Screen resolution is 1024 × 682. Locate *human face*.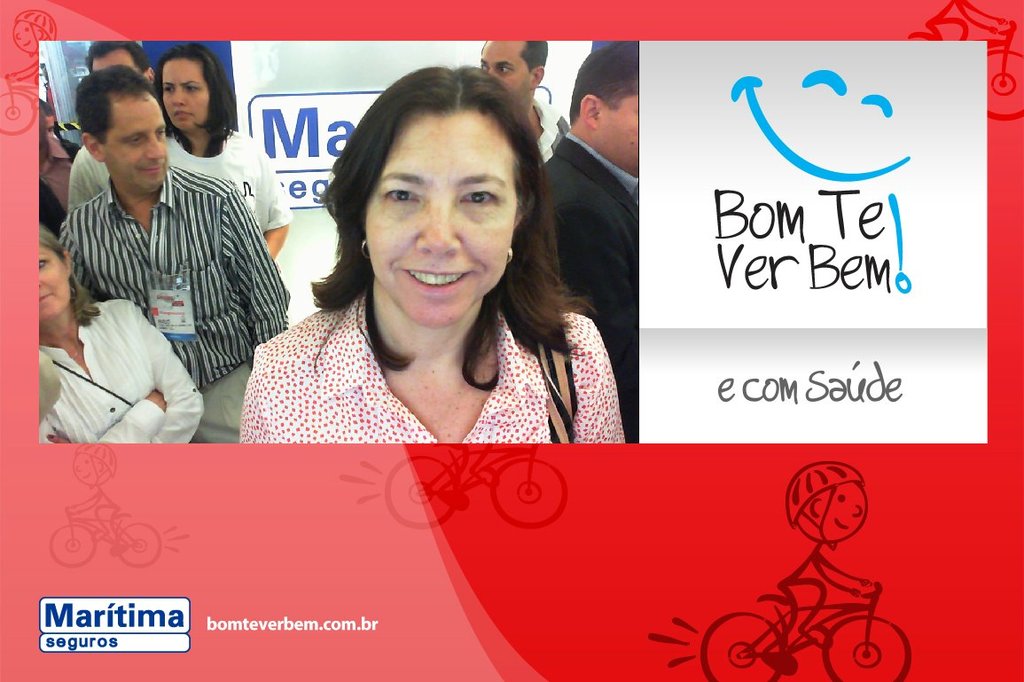
left=828, top=480, right=868, bottom=542.
